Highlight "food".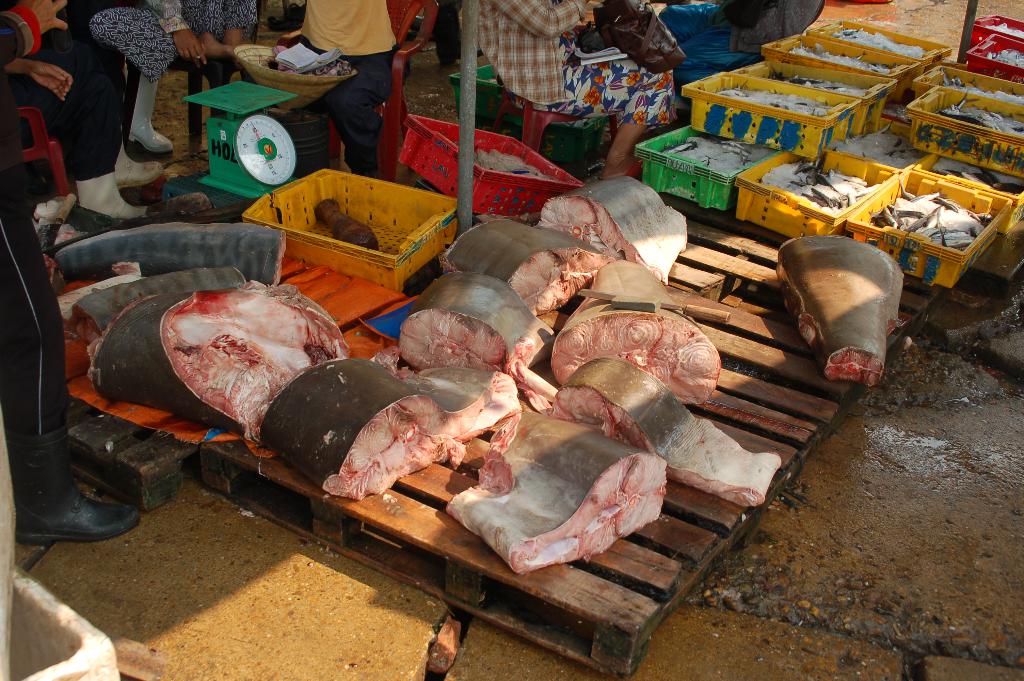
Highlighted region: bbox=(84, 275, 354, 448).
